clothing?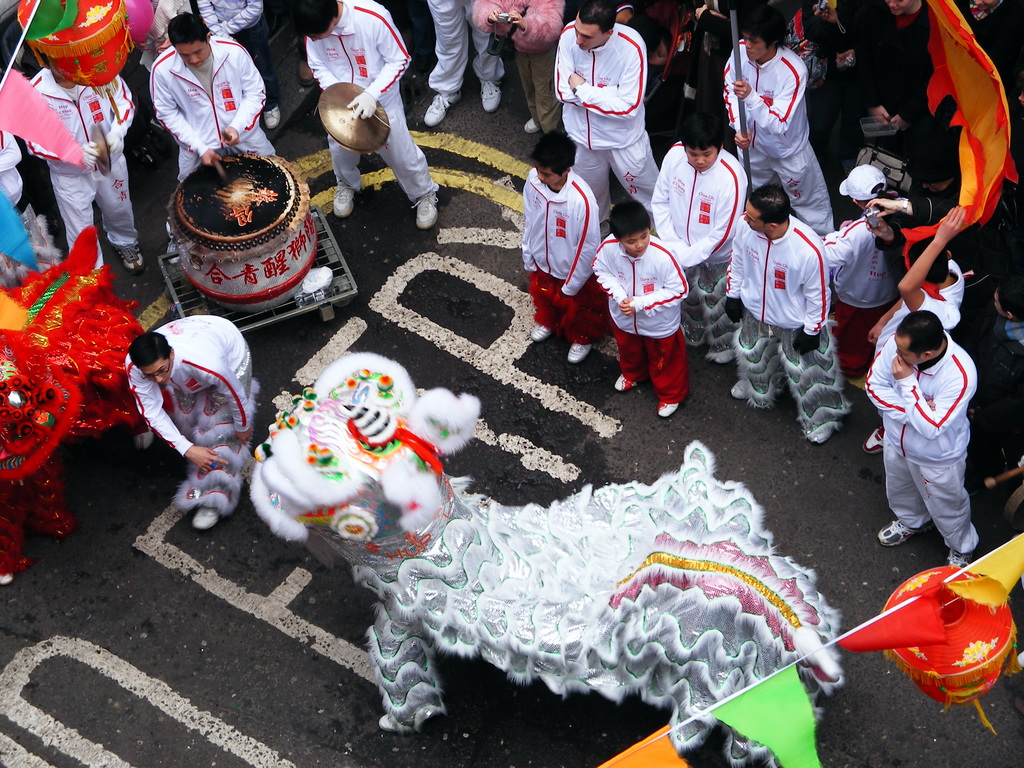
locate(123, 315, 259, 511)
